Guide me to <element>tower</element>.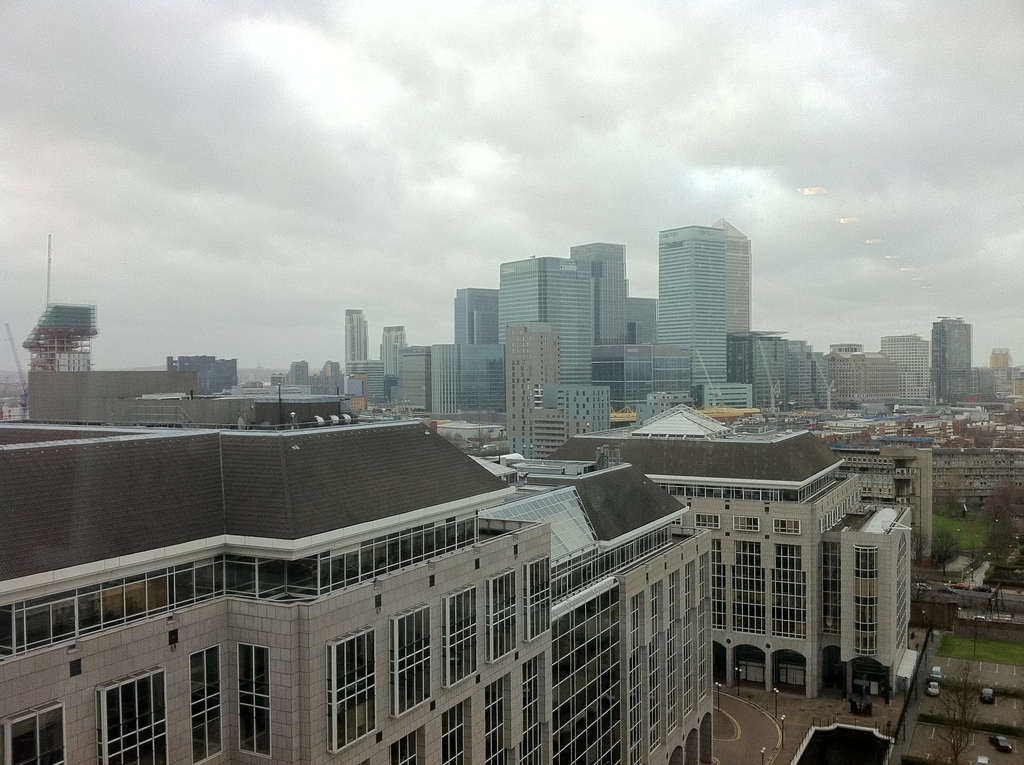
Guidance: bbox=(290, 355, 312, 389).
